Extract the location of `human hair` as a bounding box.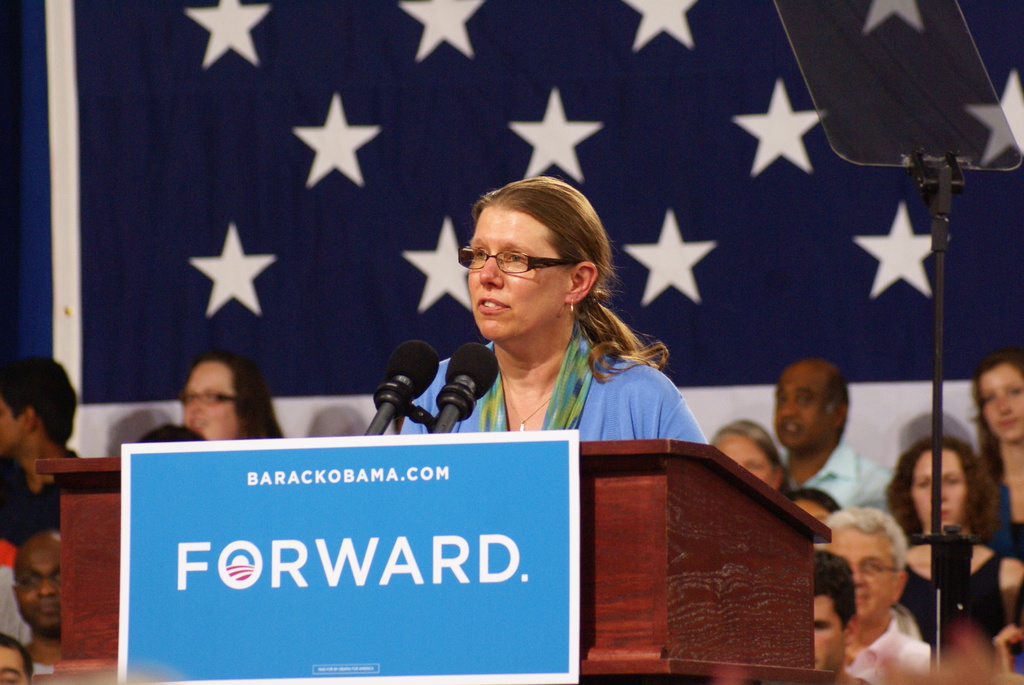
(0,355,81,450).
